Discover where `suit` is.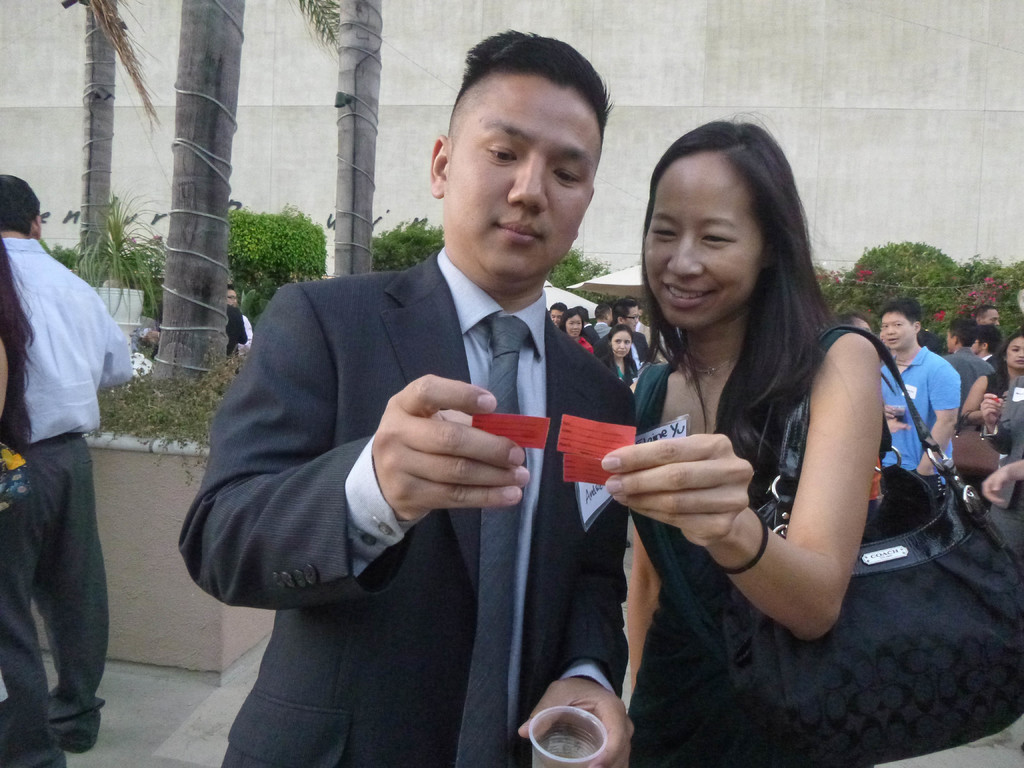
Discovered at pyautogui.locateOnScreen(596, 323, 652, 372).
